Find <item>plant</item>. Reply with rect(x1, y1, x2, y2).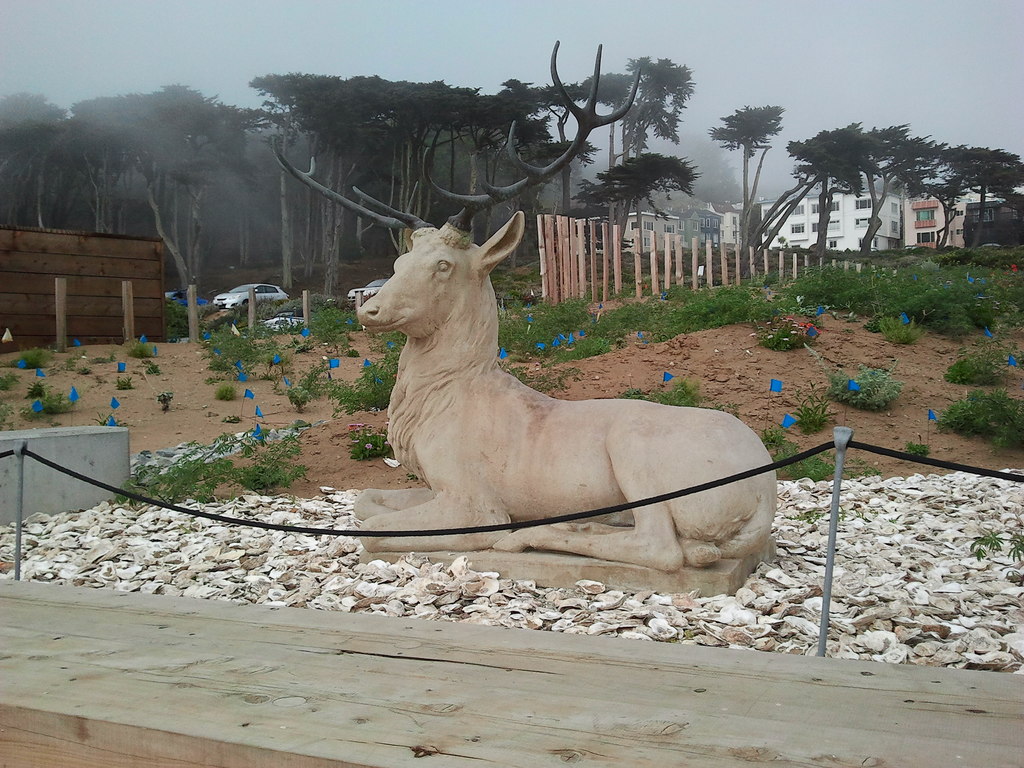
rect(288, 492, 298, 504).
